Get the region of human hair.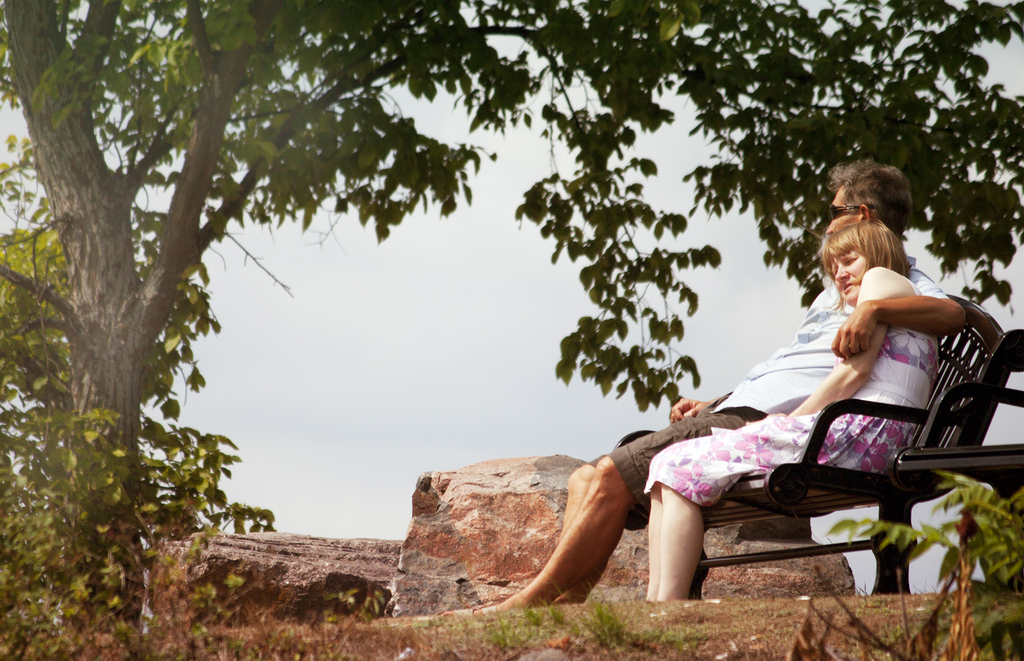
<box>816,216,914,281</box>.
